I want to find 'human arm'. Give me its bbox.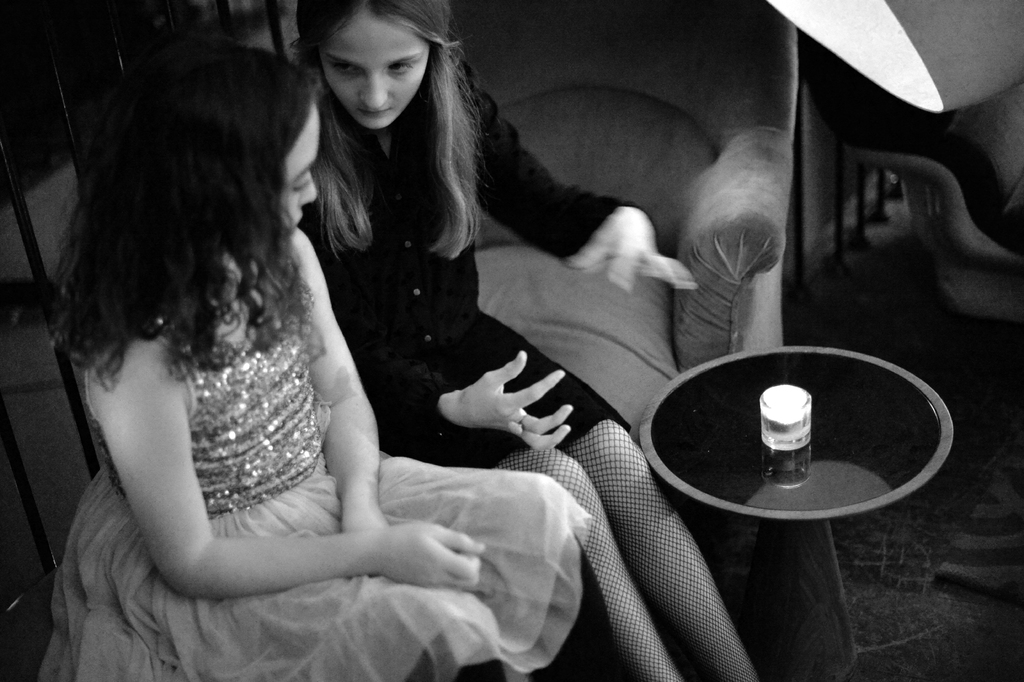
bbox(309, 178, 566, 452).
